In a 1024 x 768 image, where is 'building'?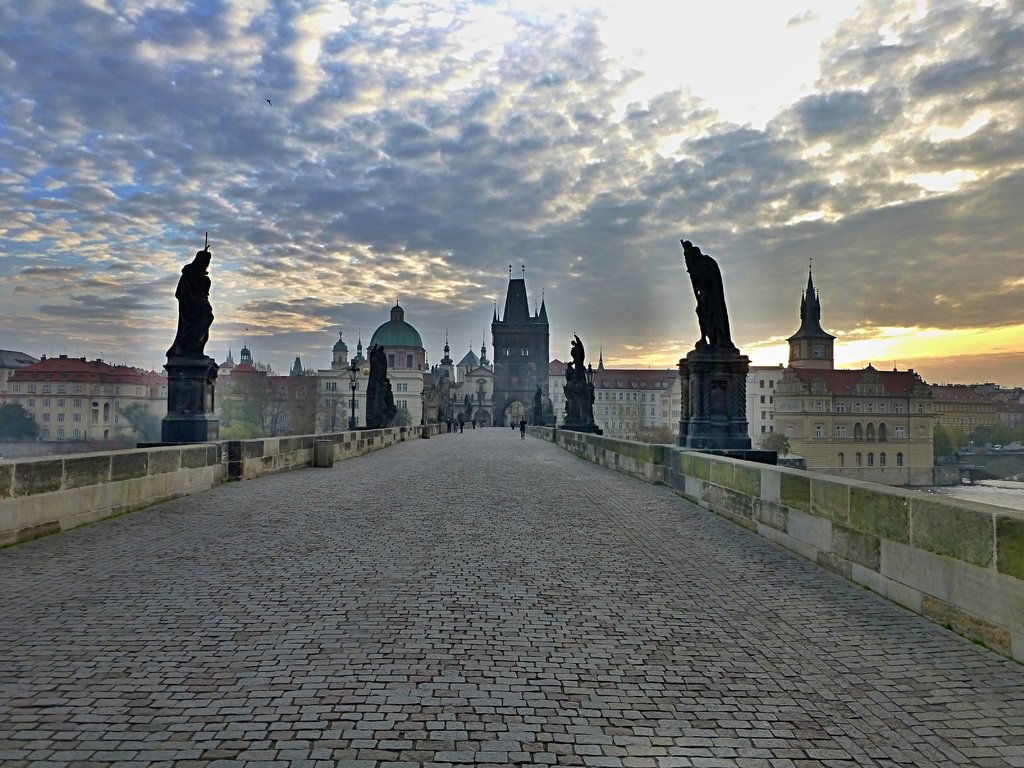
pyautogui.locateOnScreen(548, 358, 673, 440).
